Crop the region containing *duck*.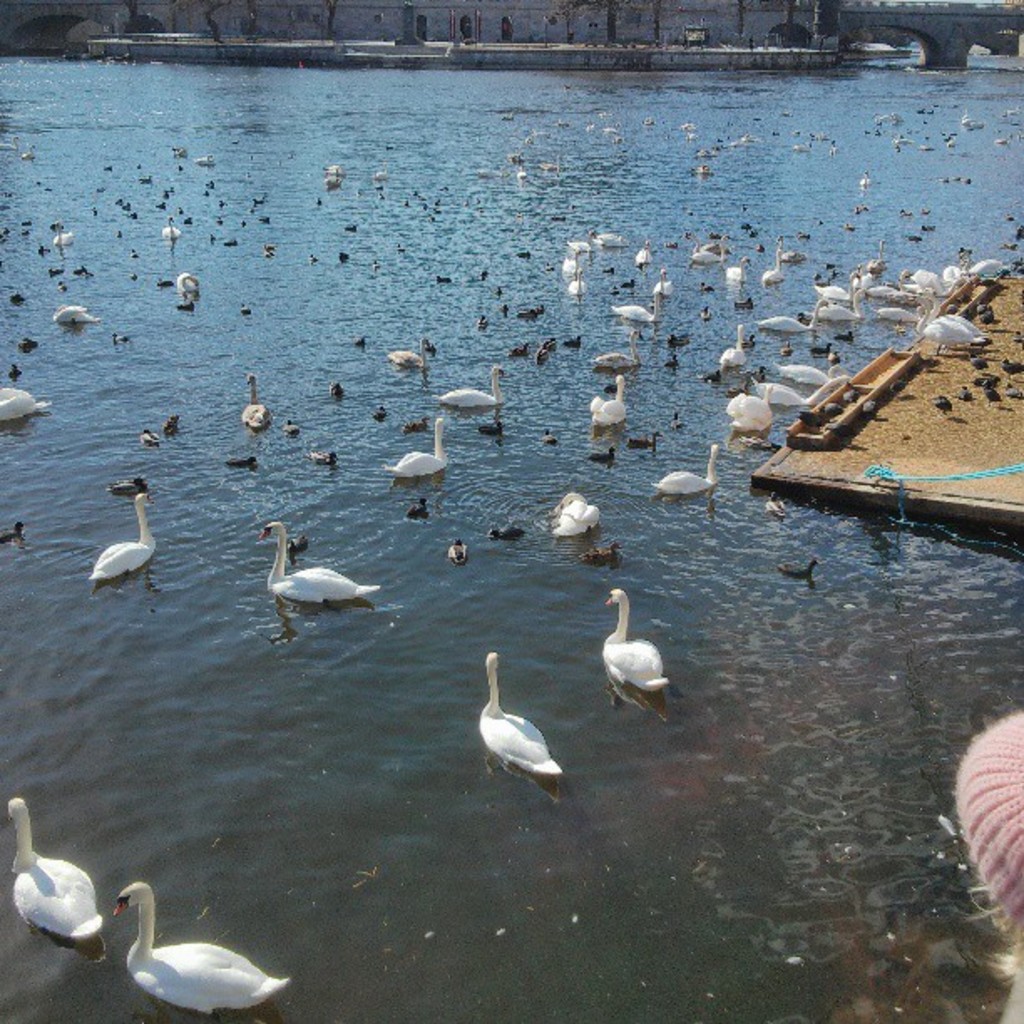
Crop region: bbox(574, 266, 584, 298).
